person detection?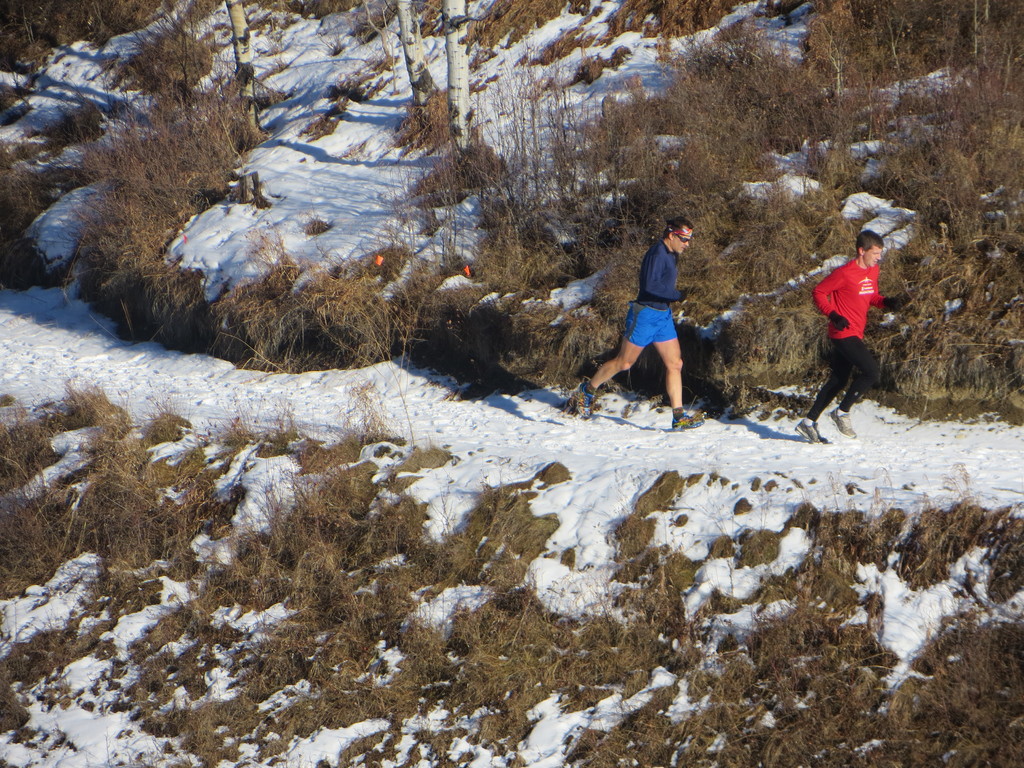
select_region(796, 229, 902, 444)
